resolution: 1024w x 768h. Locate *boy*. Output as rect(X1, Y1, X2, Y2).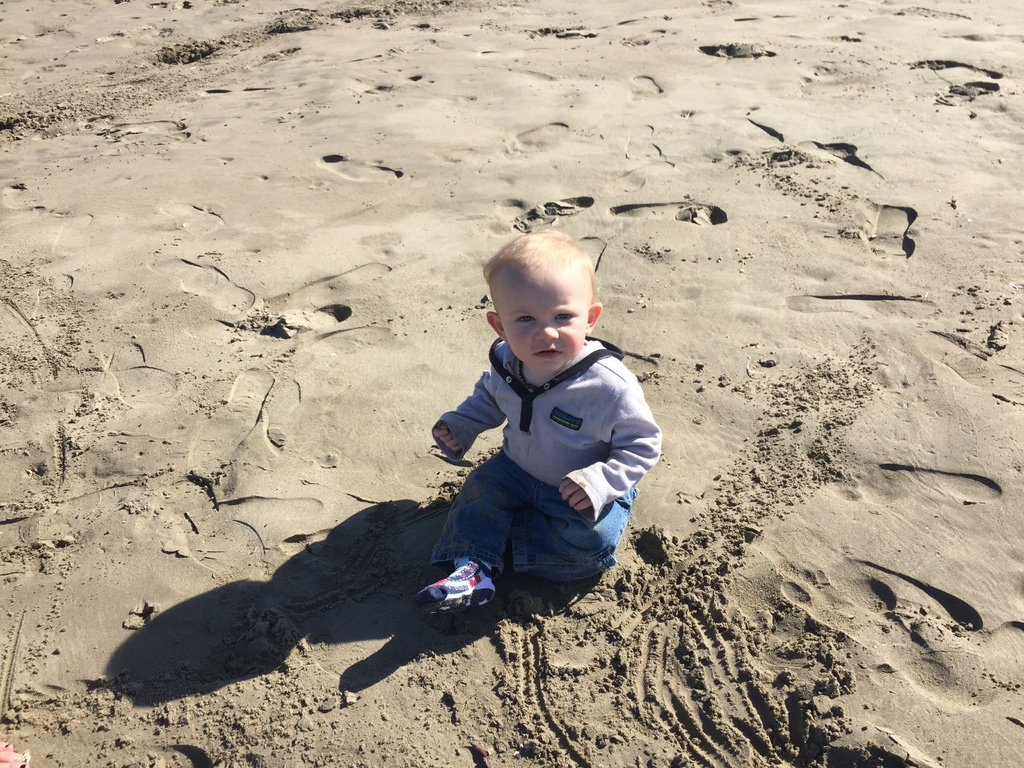
rect(406, 227, 669, 640).
